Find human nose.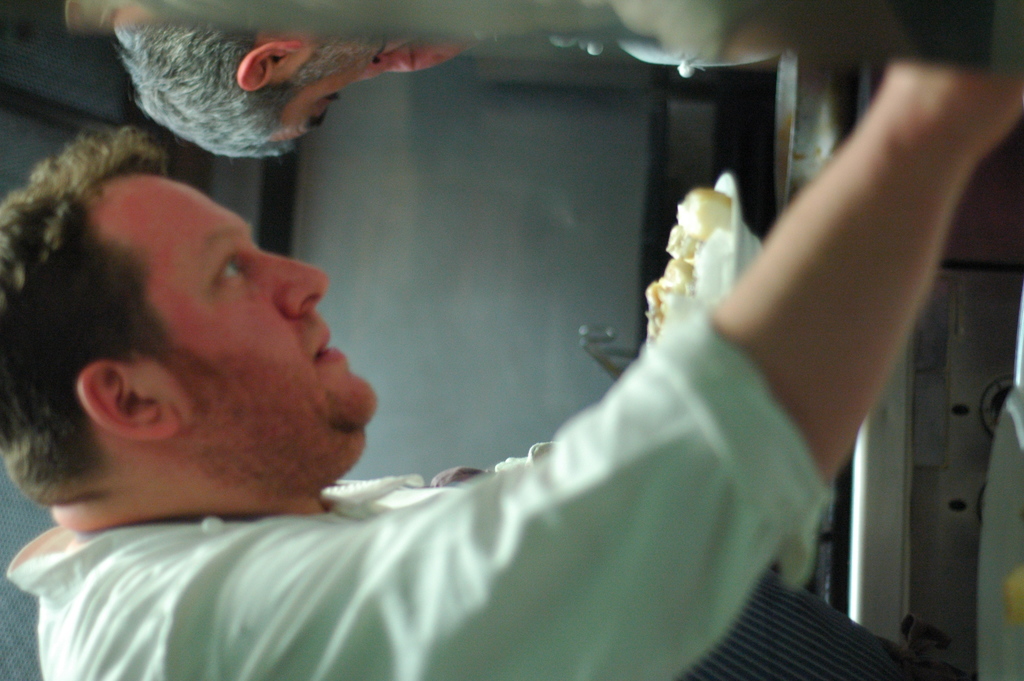
box=[355, 54, 389, 83].
